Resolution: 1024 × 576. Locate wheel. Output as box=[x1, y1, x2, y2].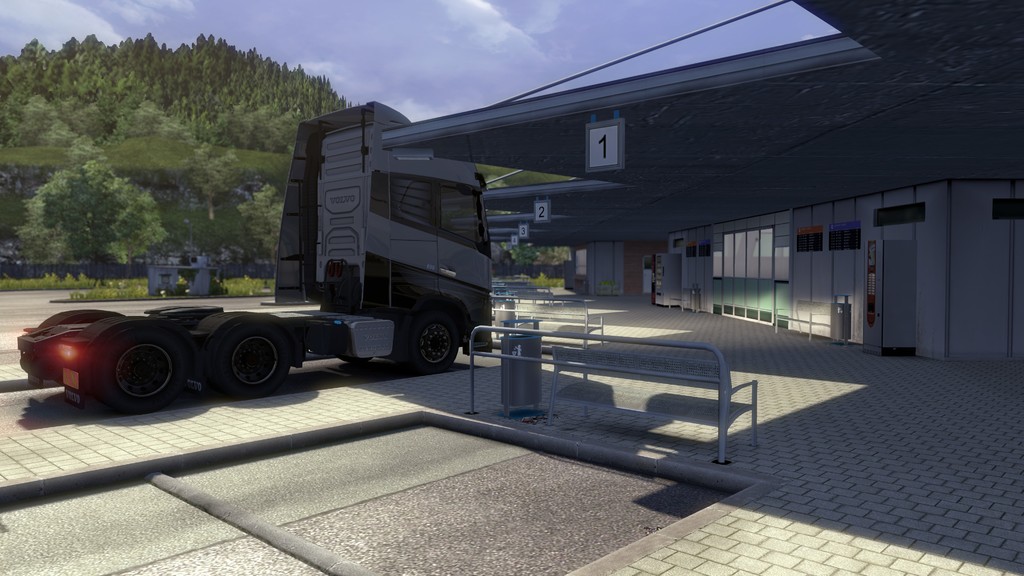
box=[213, 319, 294, 398].
